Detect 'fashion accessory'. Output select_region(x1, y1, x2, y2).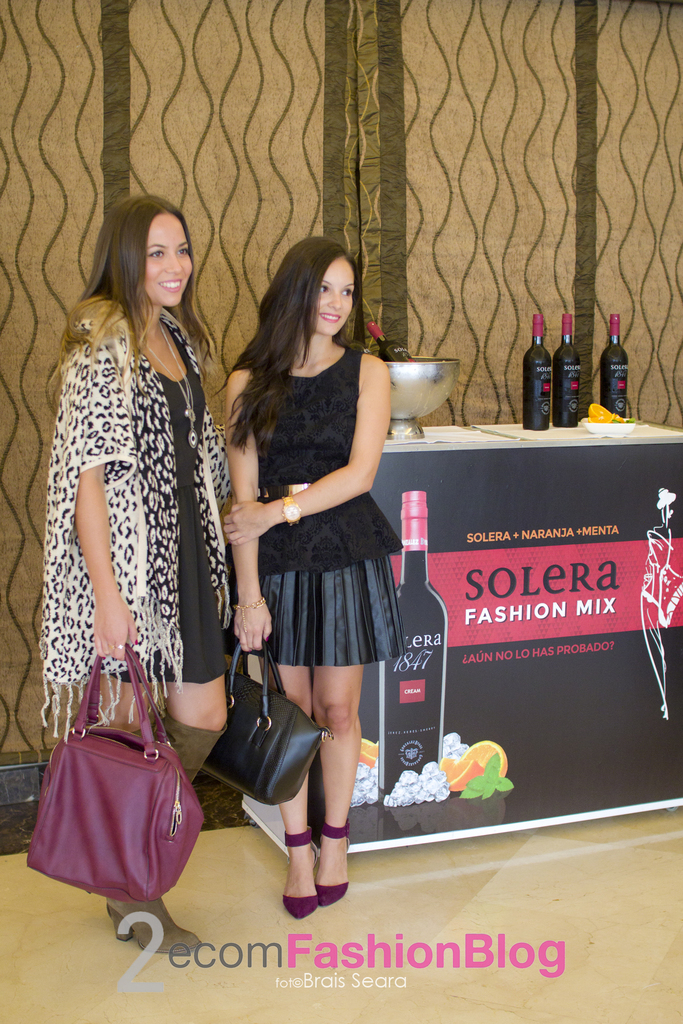
select_region(108, 899, 202, 955).
